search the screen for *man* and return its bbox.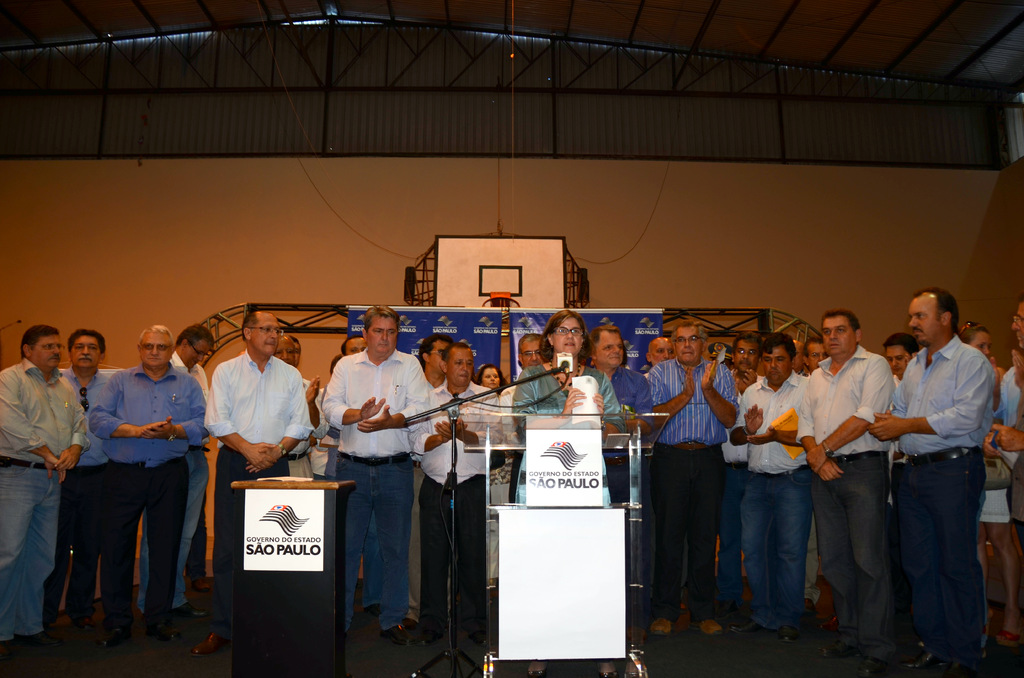
Found: [left=877, top=329, right=918, bottom=519].
